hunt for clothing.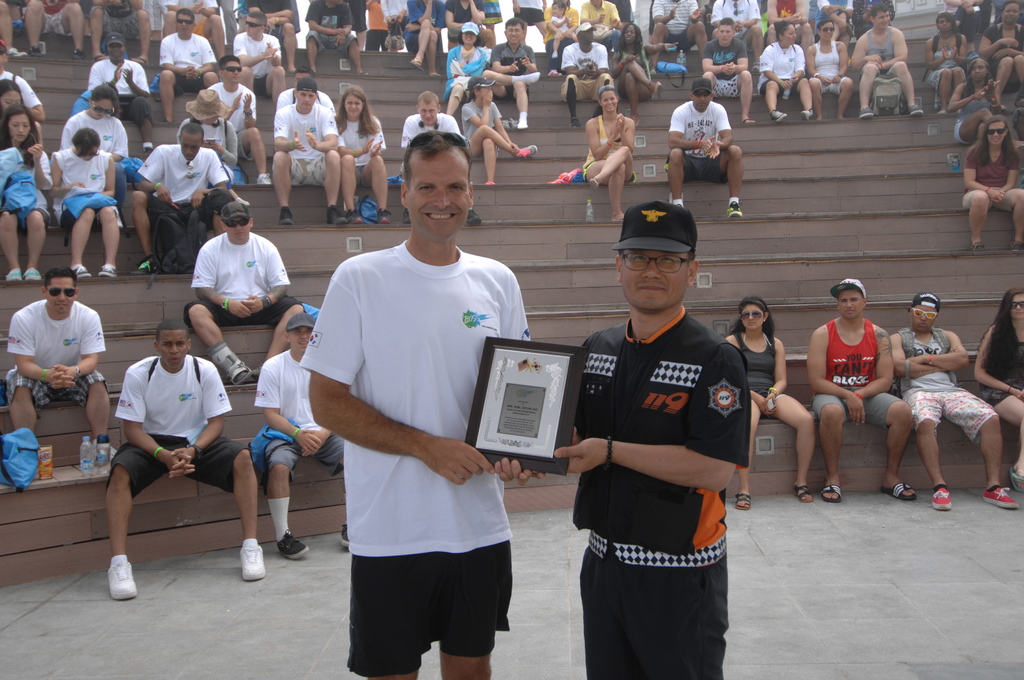
Hunted down at l=582, t=0, r=619, b=31.
